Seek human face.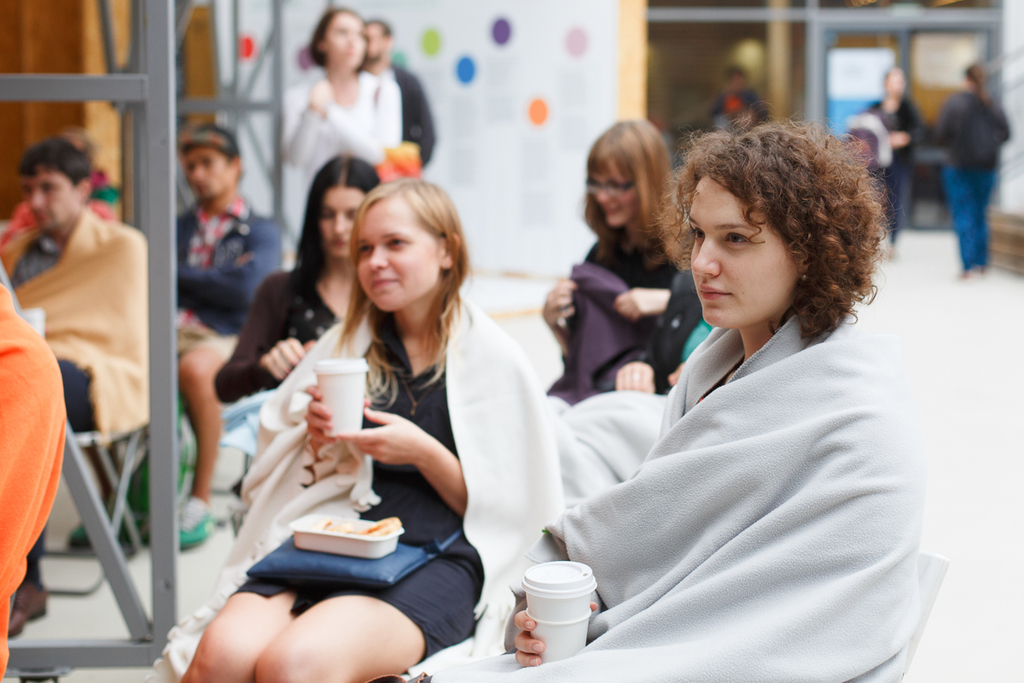
(184, 145, 236, 202).
